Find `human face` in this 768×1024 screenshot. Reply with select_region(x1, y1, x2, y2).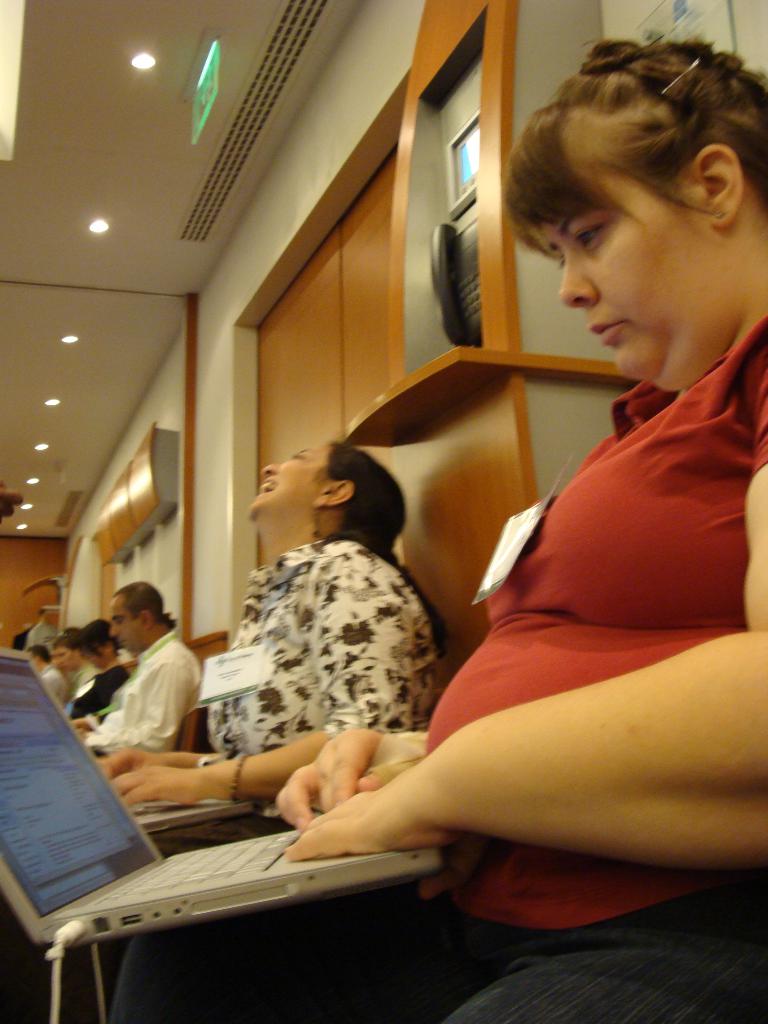
select_region(561, 169, 723, 379).
